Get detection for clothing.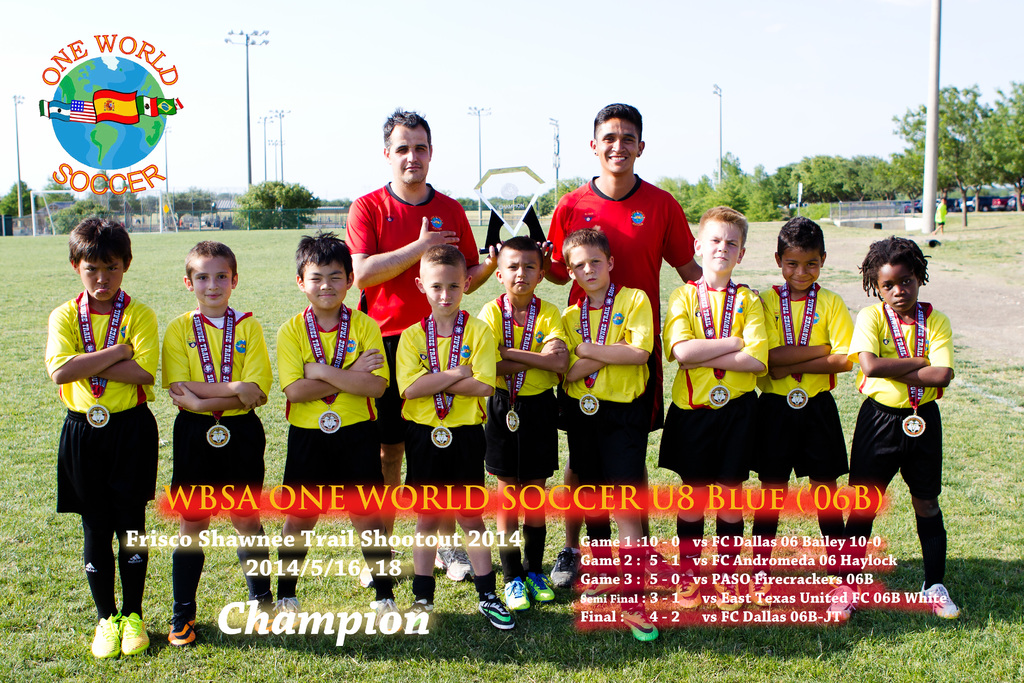
Detection: crop(50, 258, 157, 588).
